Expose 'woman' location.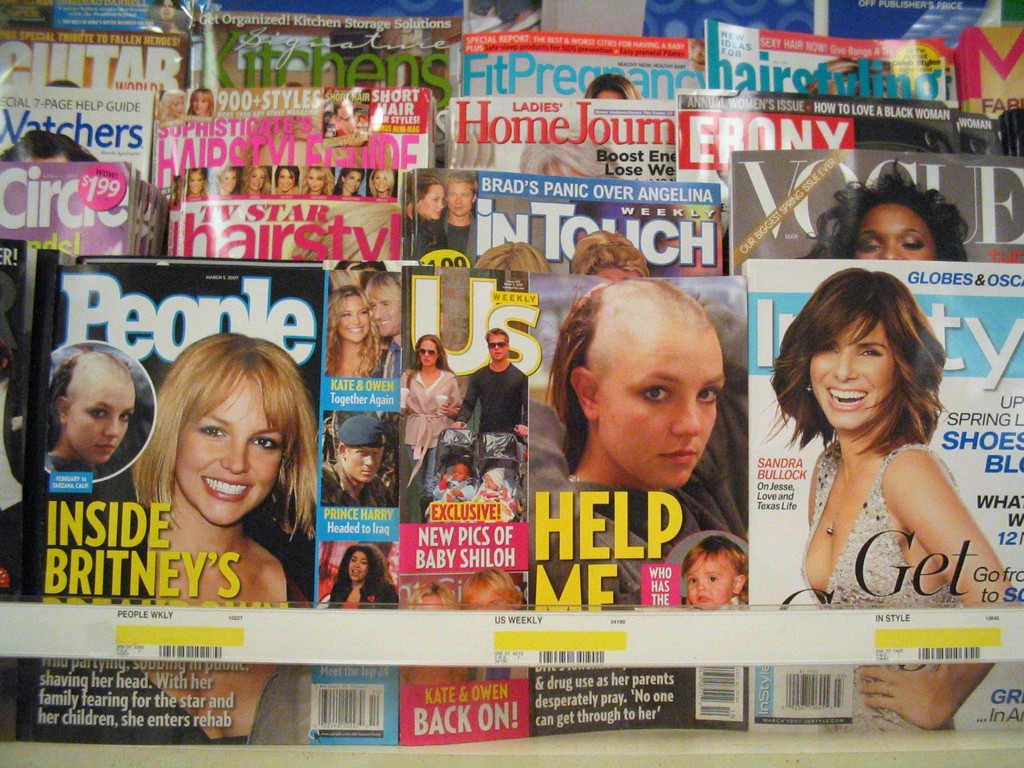
Exposed at [left=191, top=89, right=216, bottom=120].
